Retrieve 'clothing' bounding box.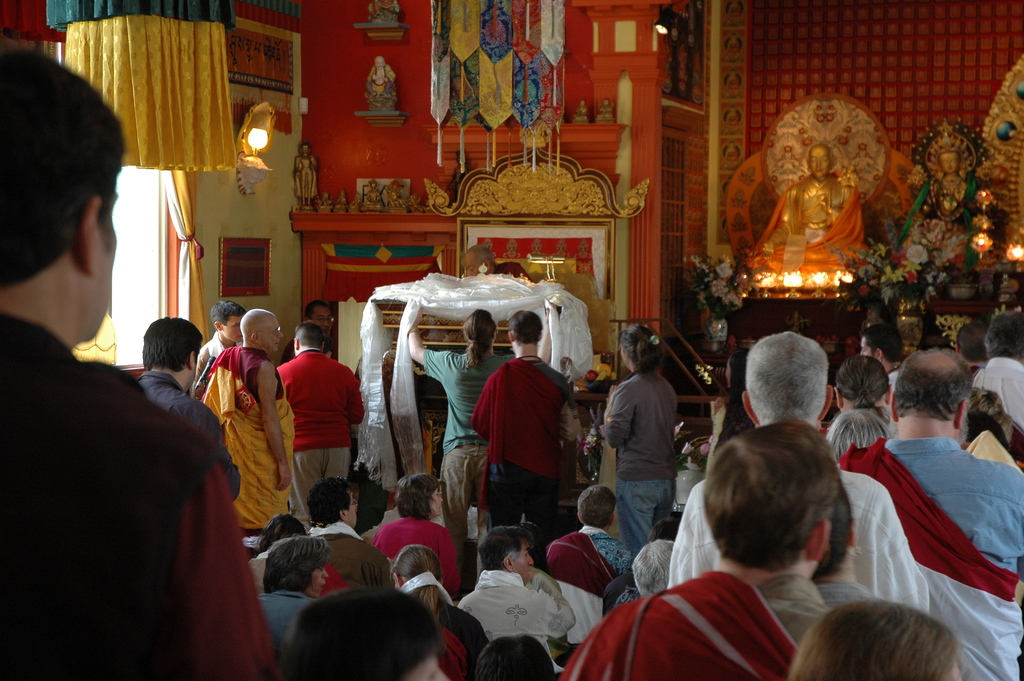
Bounding box: x1=451, y1=574, x2=578, y2=648.
